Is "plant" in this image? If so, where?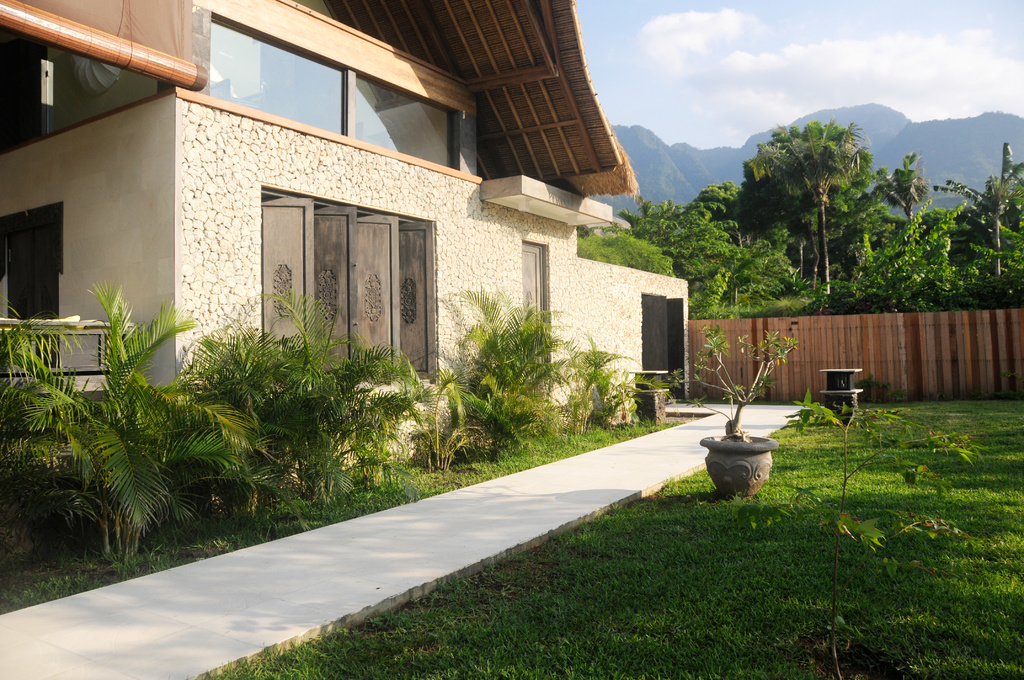
Yes, at box(740, 399, 986, 679).
